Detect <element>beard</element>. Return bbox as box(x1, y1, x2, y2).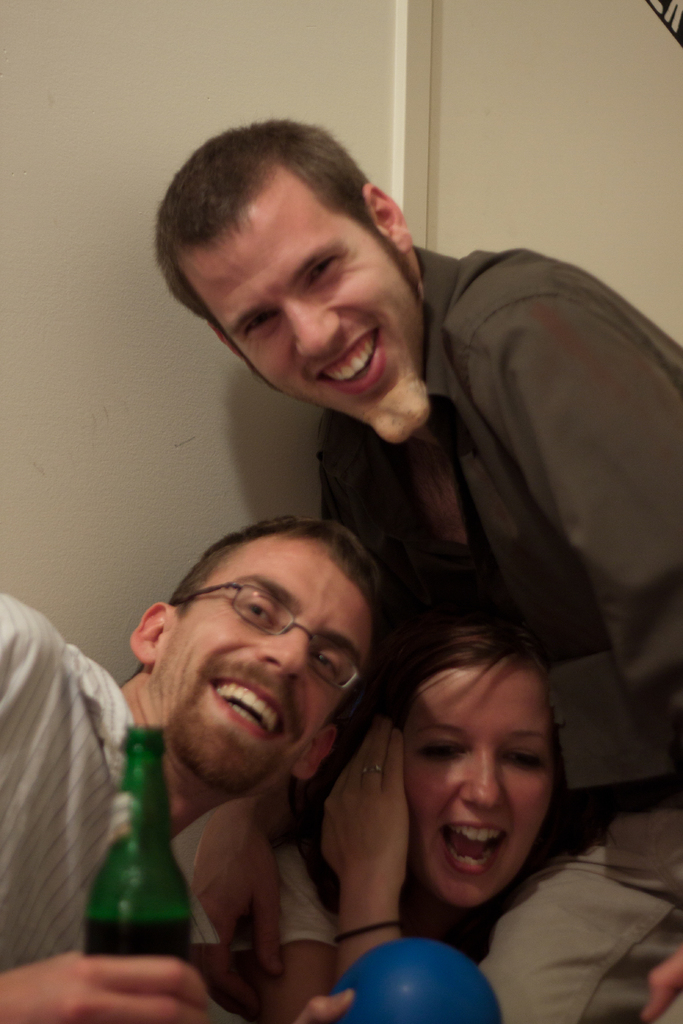
box(163, 684, 284, 802).
